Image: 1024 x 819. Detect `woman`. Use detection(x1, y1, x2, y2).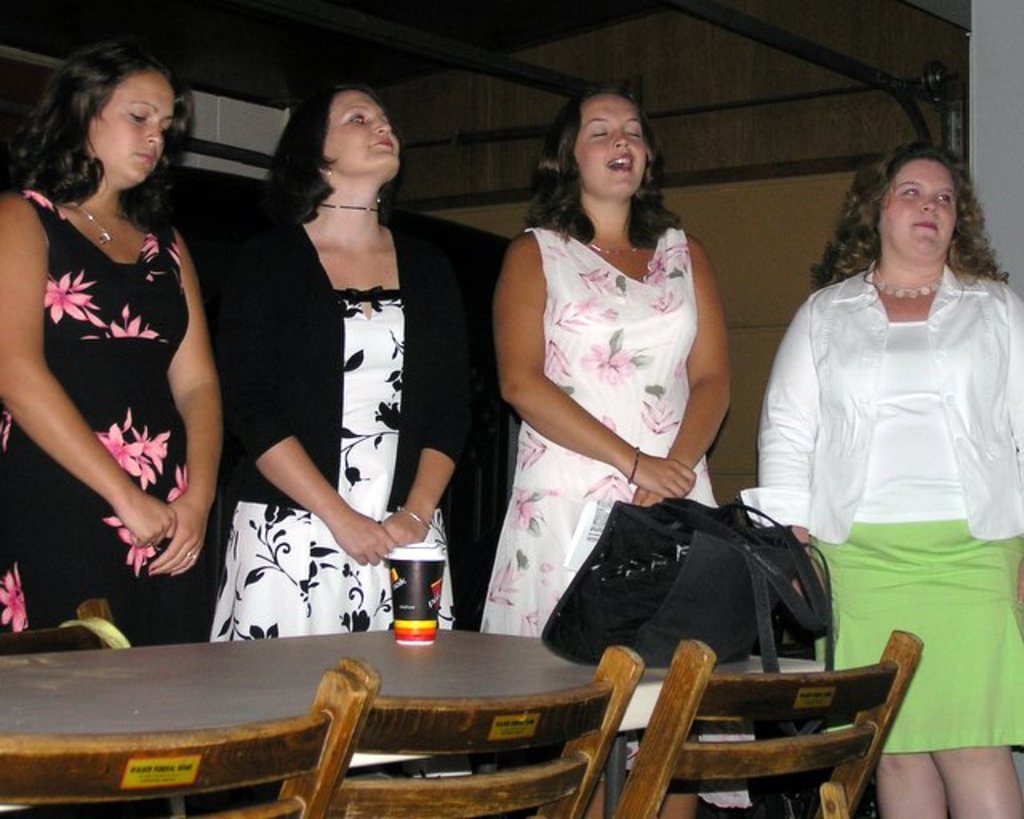
detection(211, 70, 474, 672).
